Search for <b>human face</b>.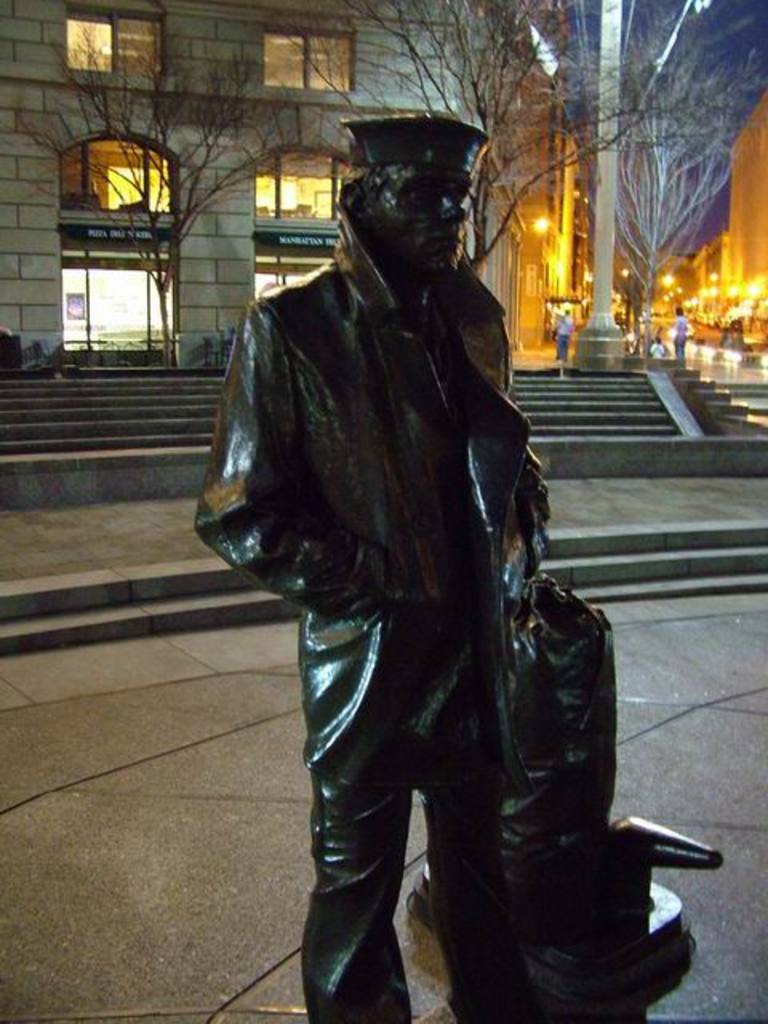
Found at x1=378 y1=162 x2=469 y2=266.
